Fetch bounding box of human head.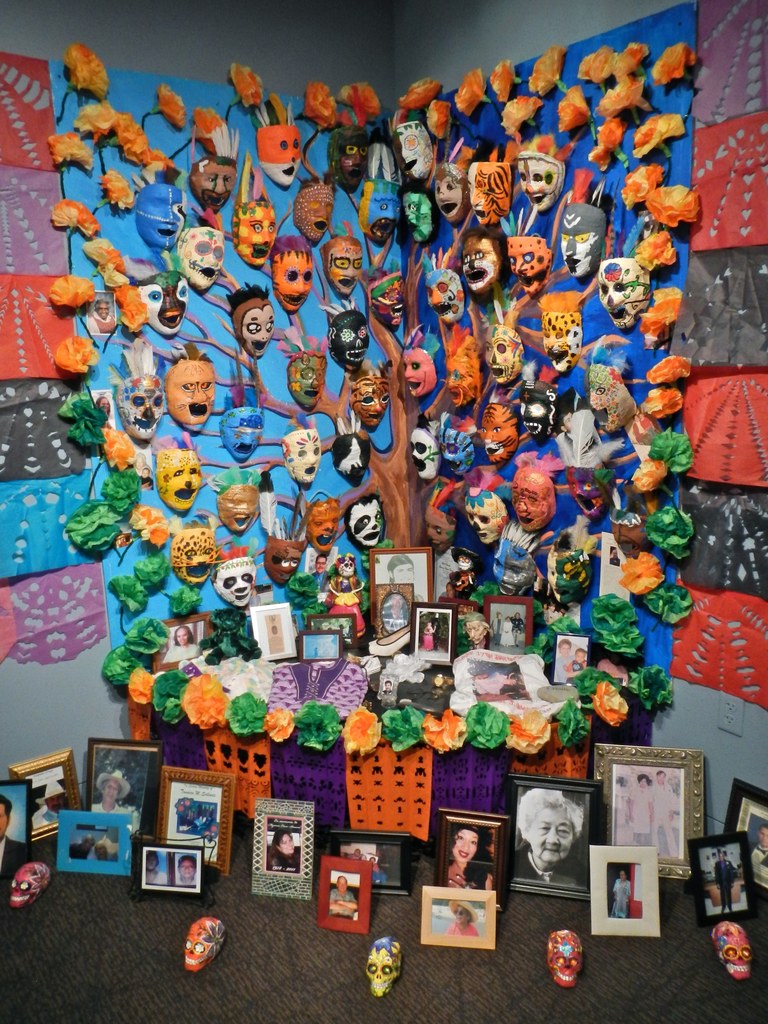
Bbox: [left=385, top=680, right=392, bottom=690].
